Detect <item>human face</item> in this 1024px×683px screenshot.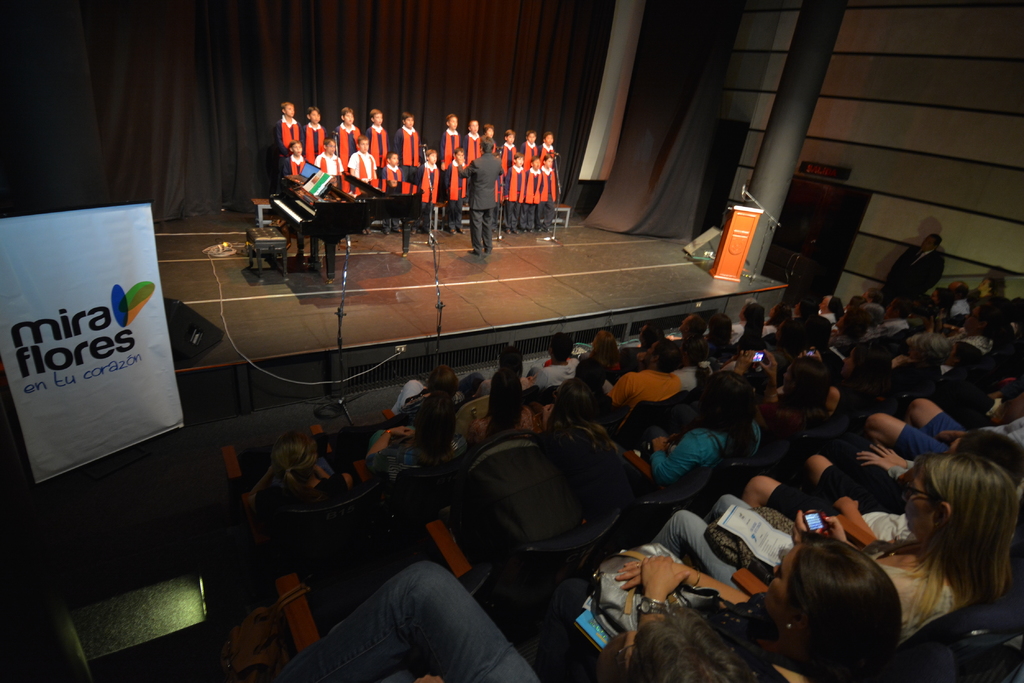
Detection: 517/157/522/167.
